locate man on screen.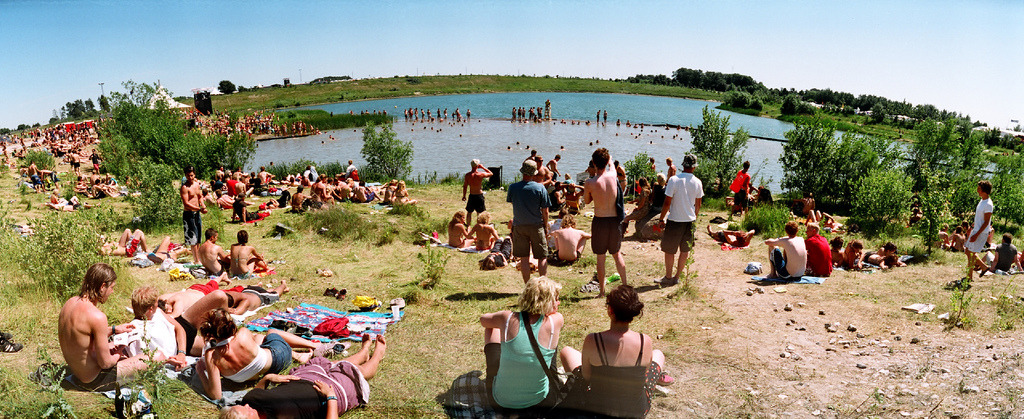
On screen at (left=504, top=159, right=556, bottom=288).
